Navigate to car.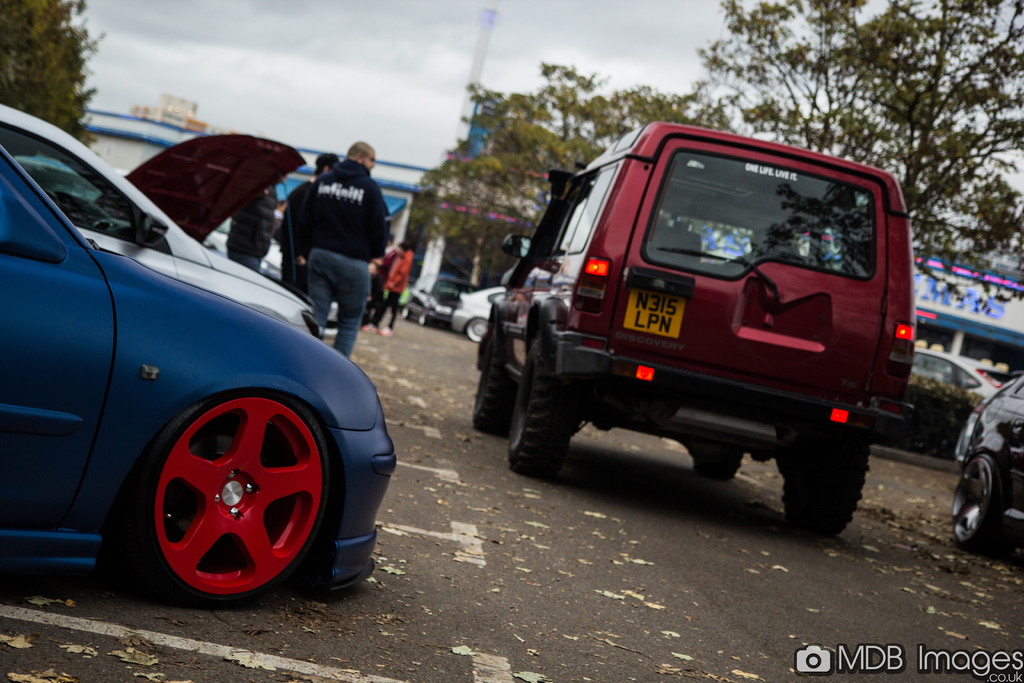
Navigation target: BBox(948, 375, 1023, 548).
